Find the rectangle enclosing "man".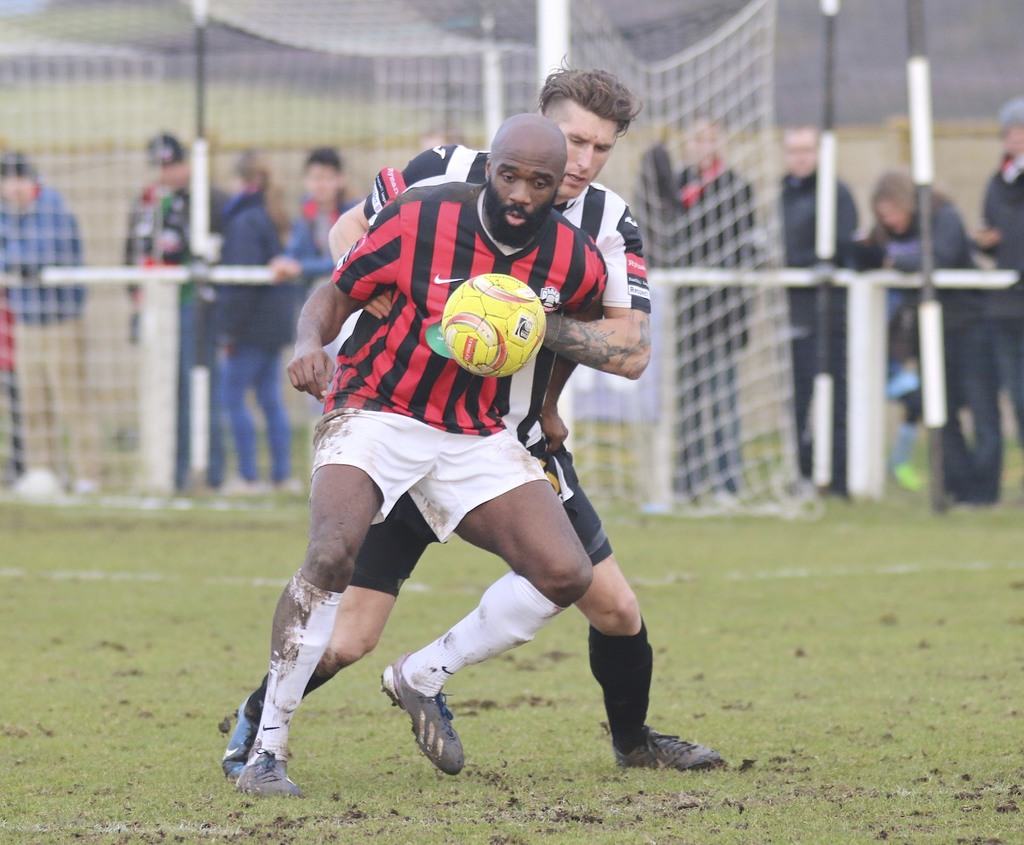
l=223, t=49, r=723, b=782.
